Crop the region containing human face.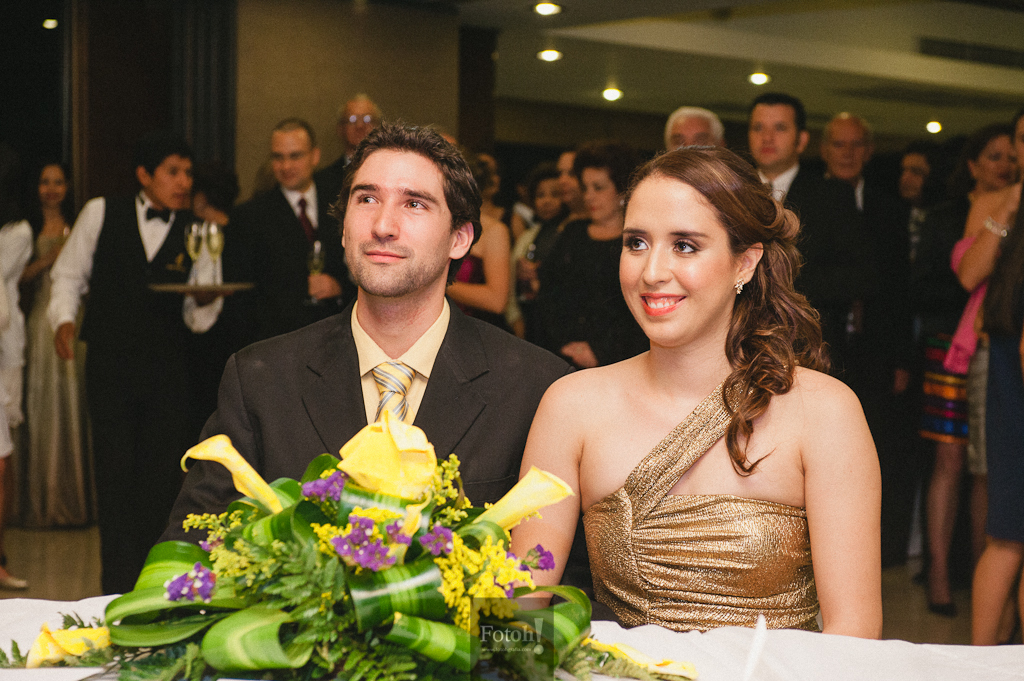
Crop region: 751, 107, 797, 162.
